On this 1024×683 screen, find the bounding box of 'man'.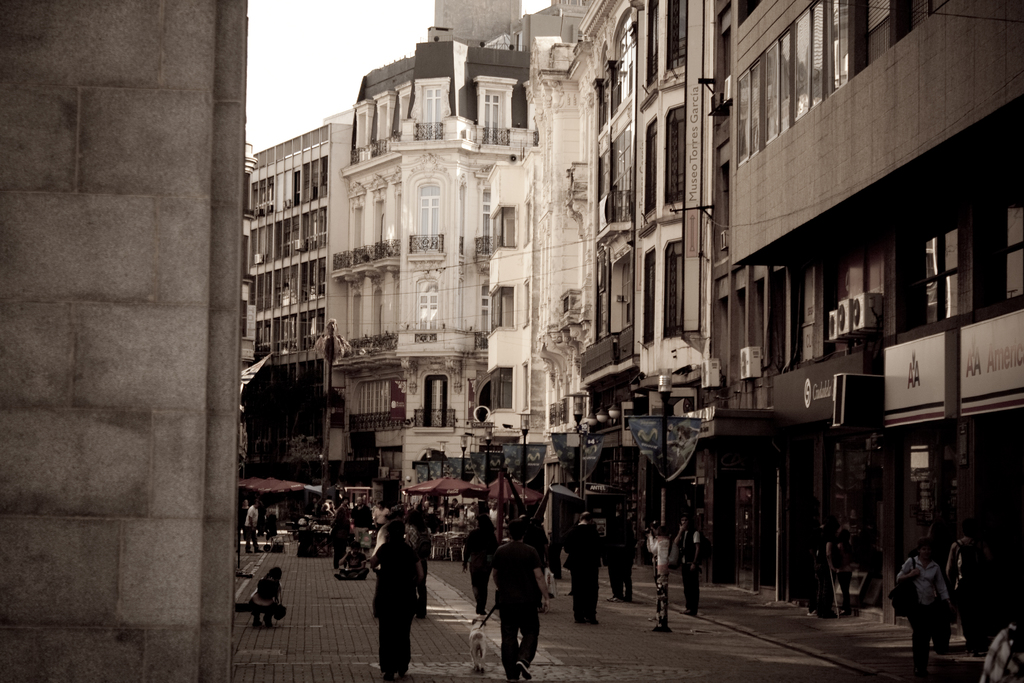
Bounding box: 490/502/497/524.
